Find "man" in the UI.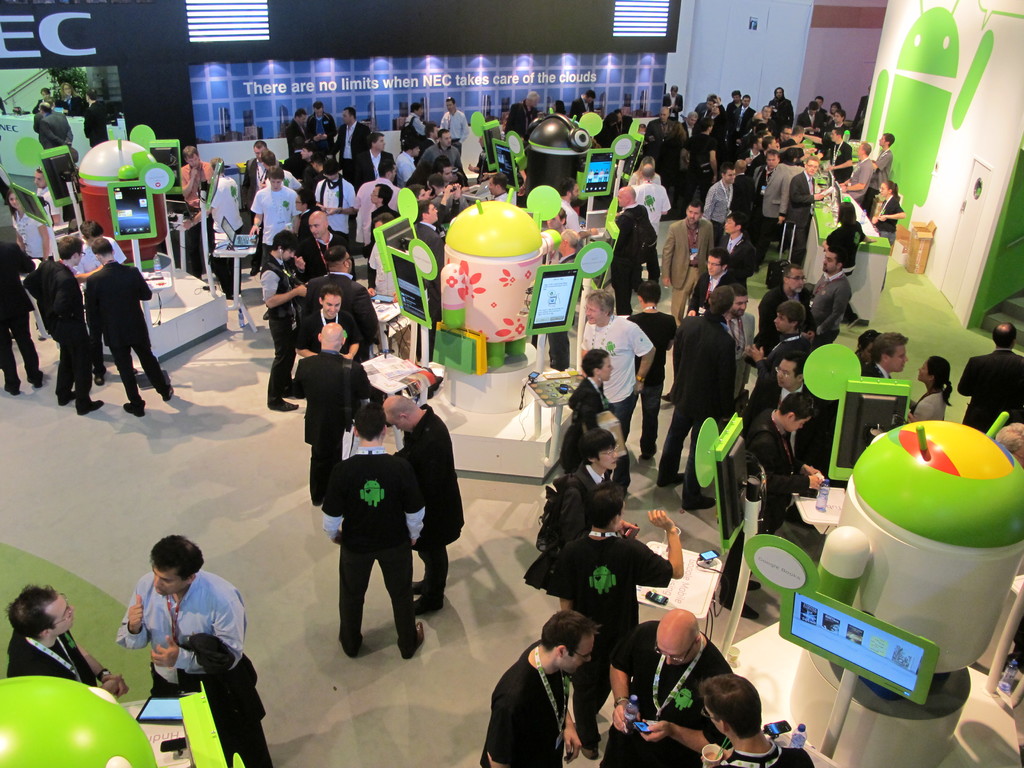
UI element at 574 90 596 116.
